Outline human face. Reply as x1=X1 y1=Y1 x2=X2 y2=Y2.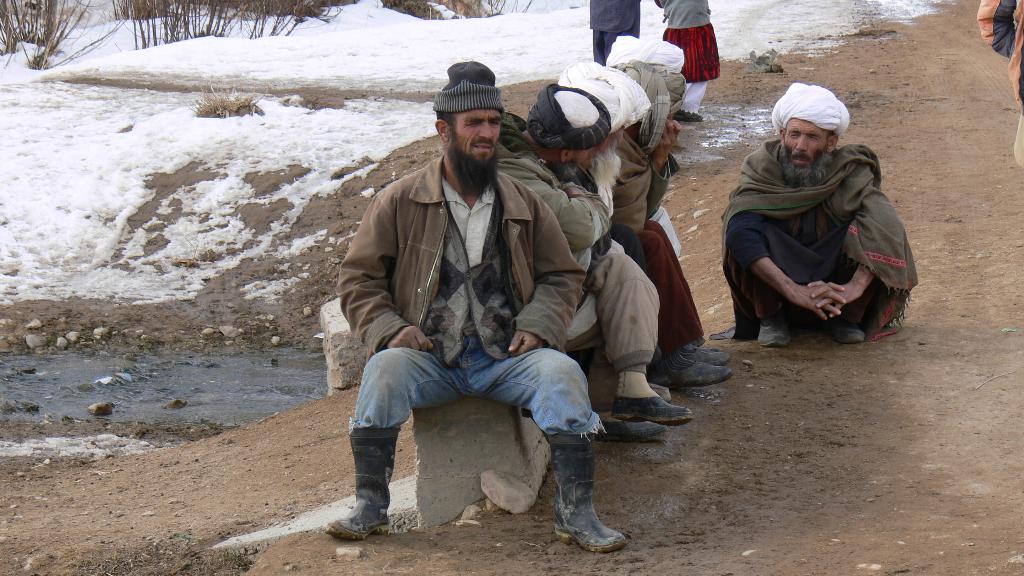
x1=783 y1=117 x2=826 y2=163.
